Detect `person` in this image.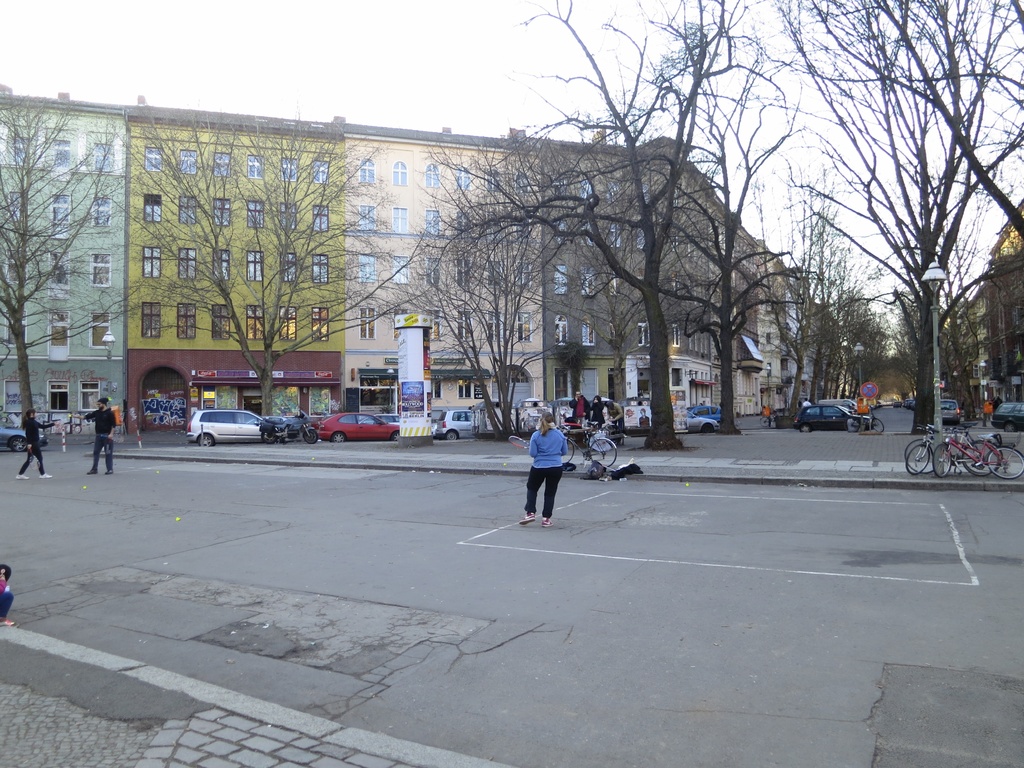
Detection: bbox=(66, 392, 120, 476).
